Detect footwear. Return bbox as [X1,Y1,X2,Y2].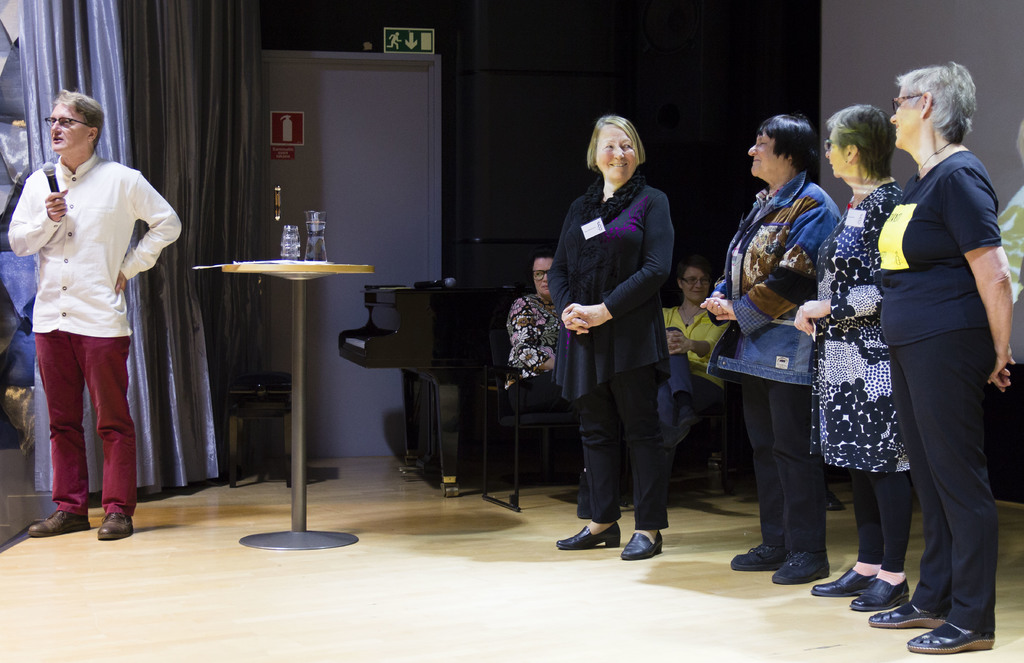
[808,557,871,596].
